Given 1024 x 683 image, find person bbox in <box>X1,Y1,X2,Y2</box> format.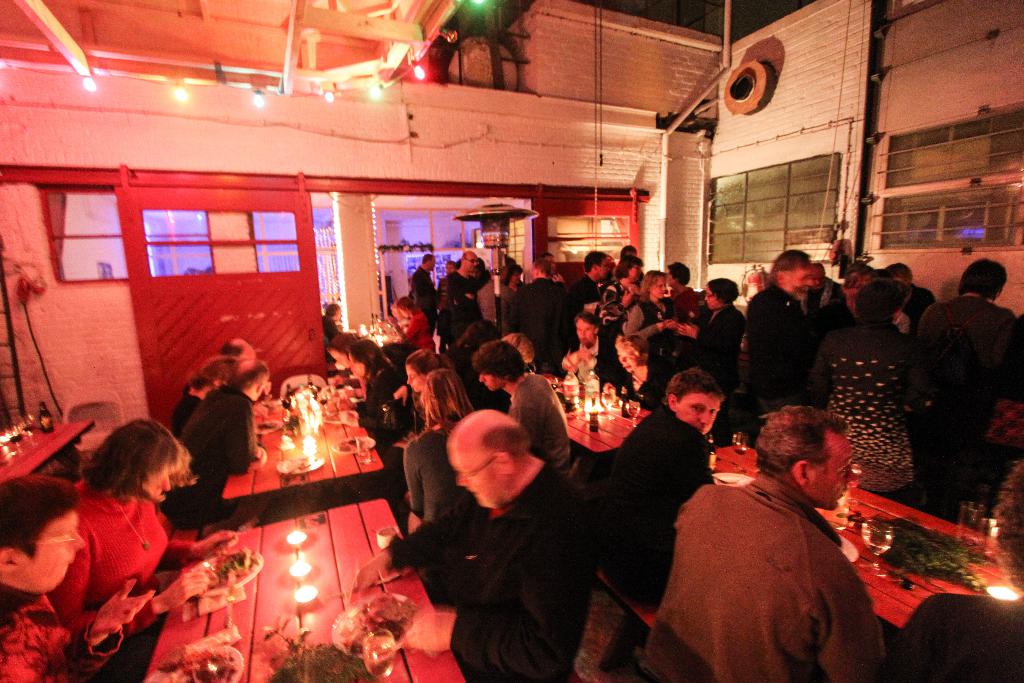
<box>191,366,270,497</box>.
